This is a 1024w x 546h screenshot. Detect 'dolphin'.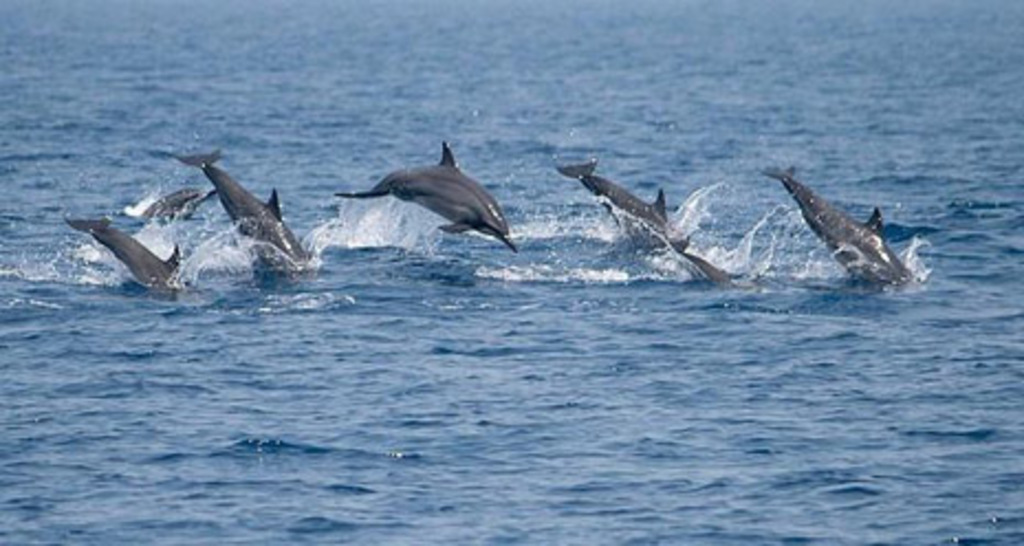
pyautogui.locateOnScreen(64, 214, 185, 304).
